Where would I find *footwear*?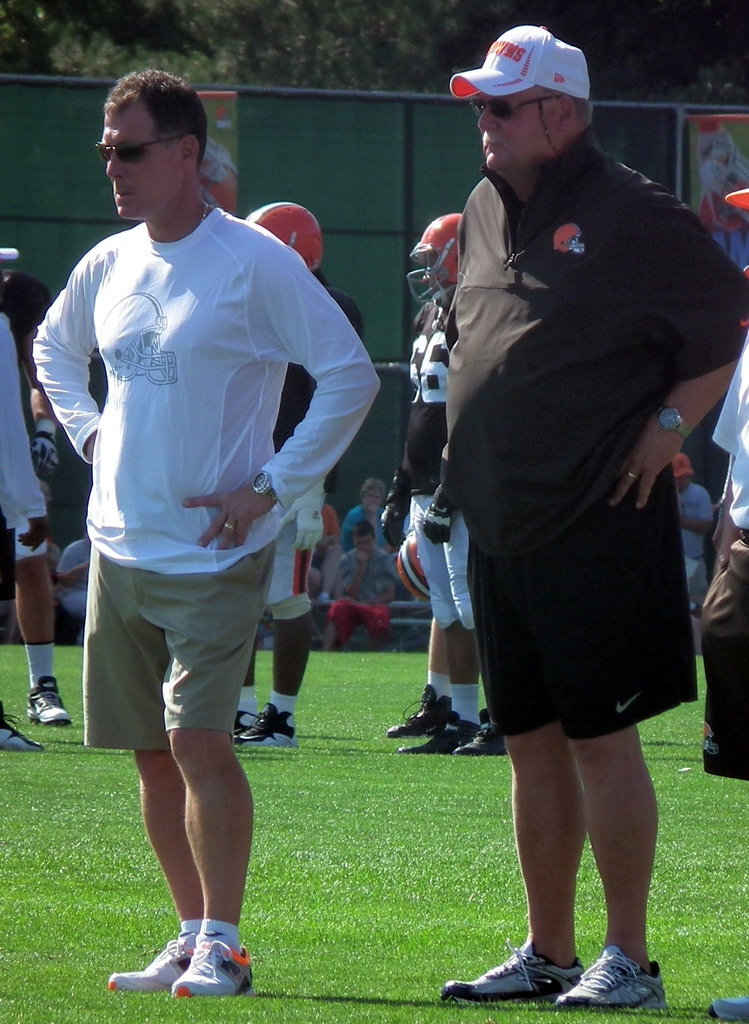
At <region>165, 936, 259, 994</region>.
